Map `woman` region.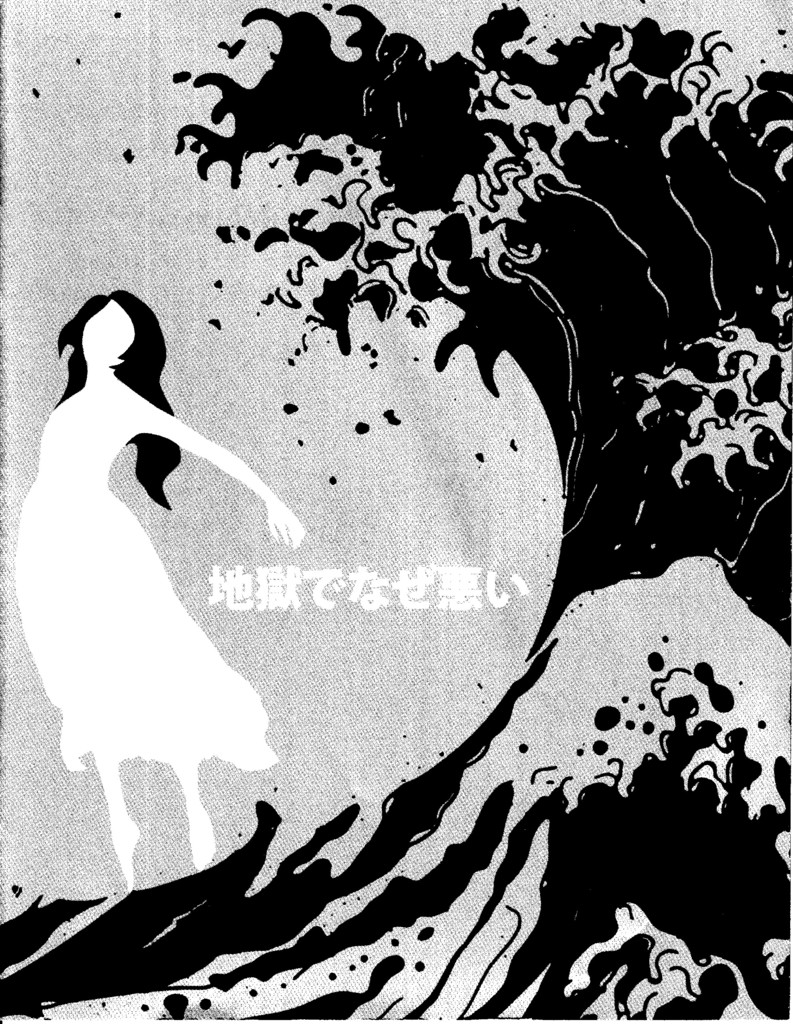
Mapped to (14, 231, 279, 842).
